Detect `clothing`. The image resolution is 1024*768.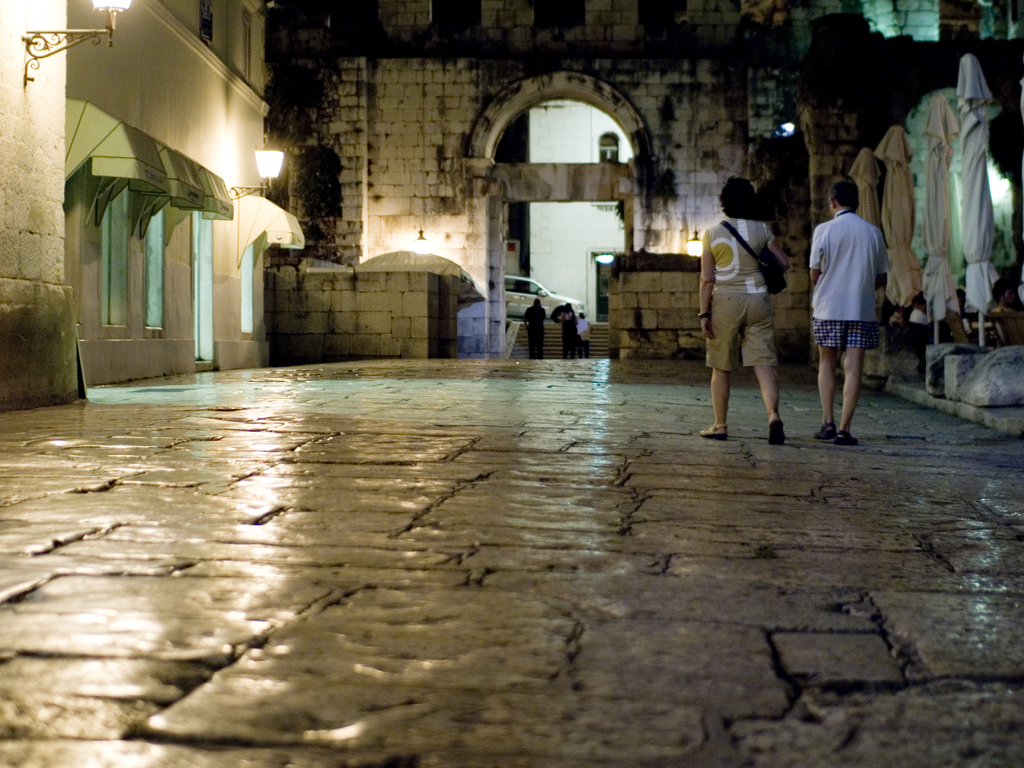
(578,316,593,357).
